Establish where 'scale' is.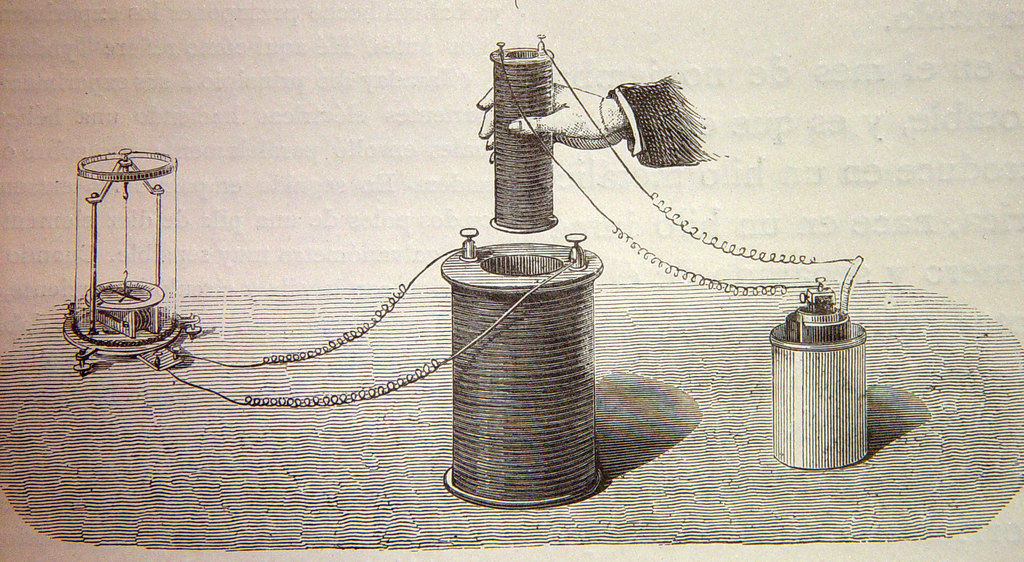
Established at BBox(66, 151, 179, 381).
